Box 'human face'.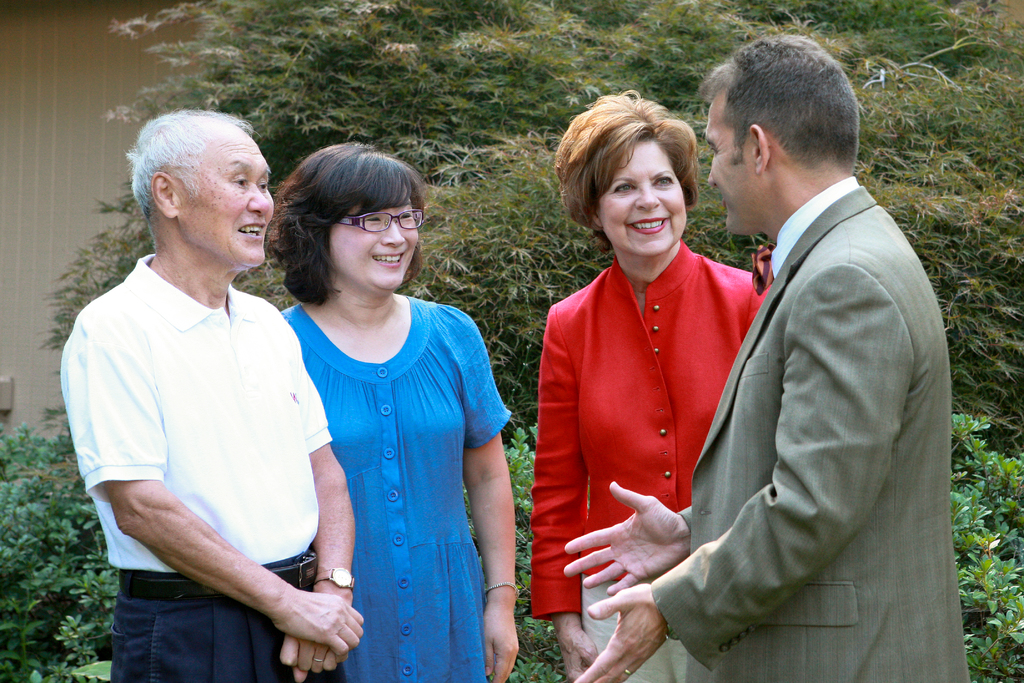
box=[707, 90, 749, 237].
